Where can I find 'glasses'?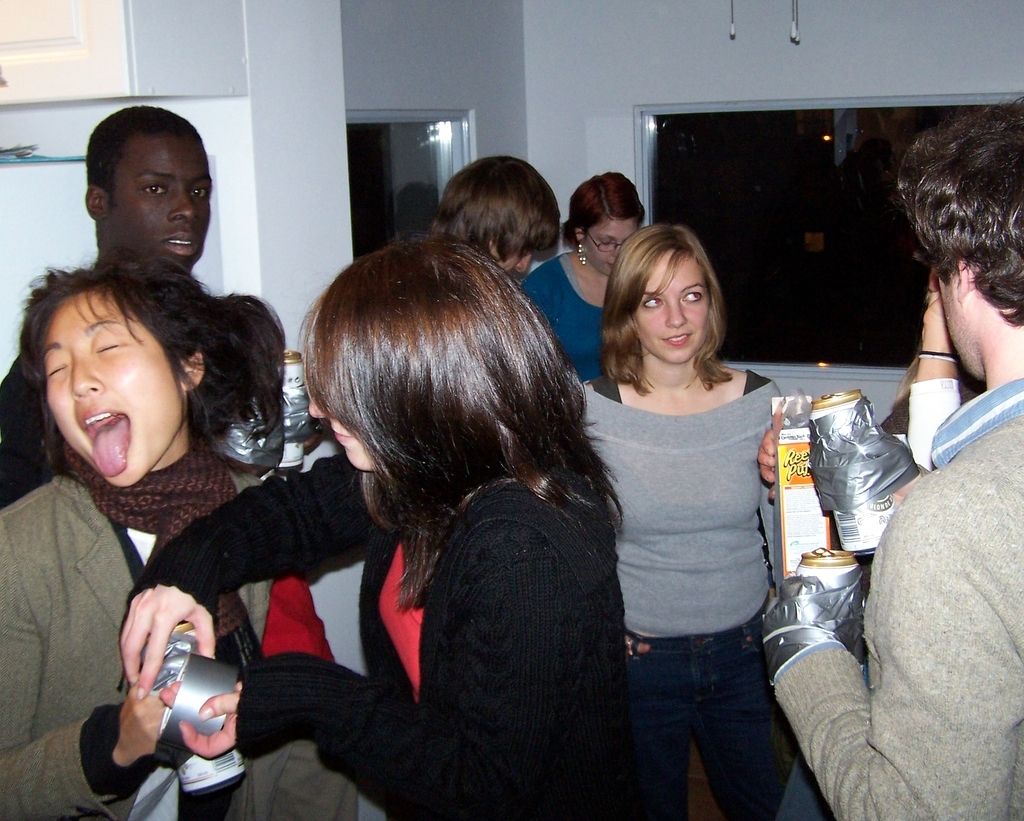
You can find it at box(583, 234, 623, 254).
